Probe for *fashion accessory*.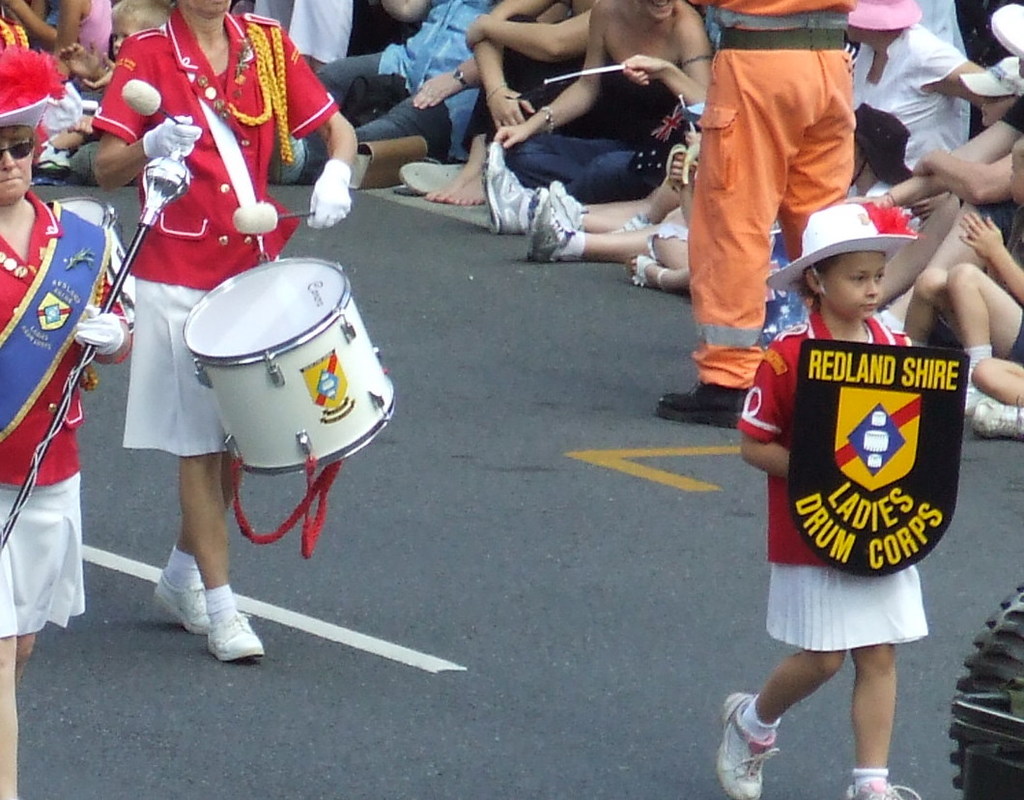
Probe result: locate(717, 689, 780, 799).
